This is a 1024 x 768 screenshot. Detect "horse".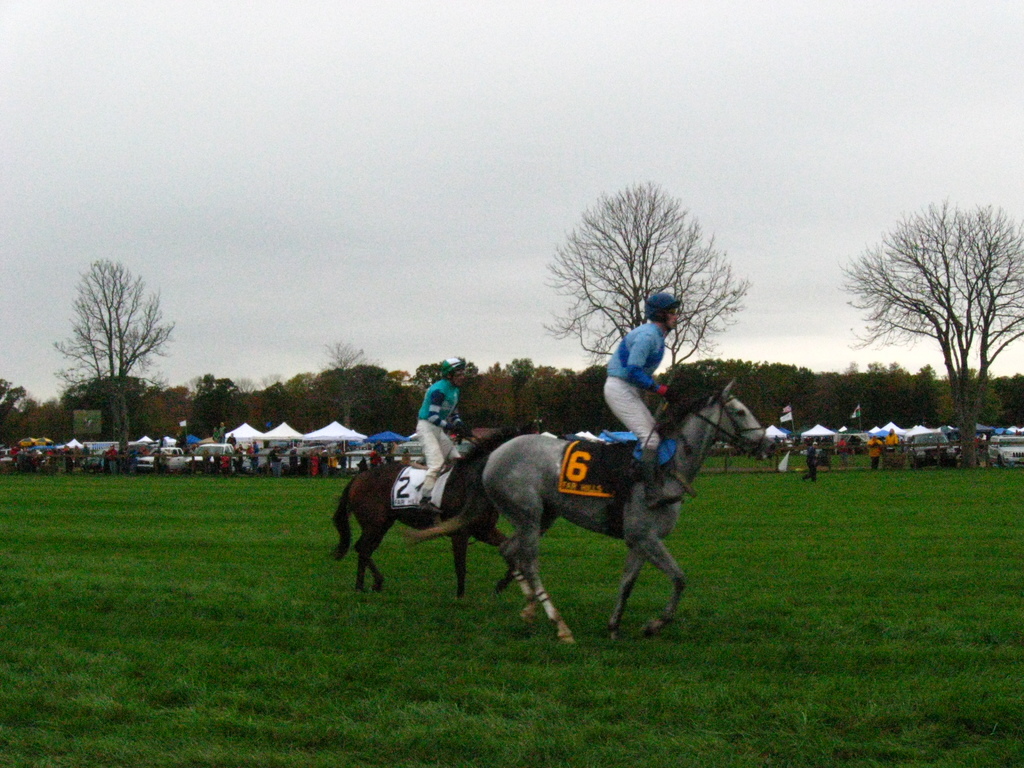
<region>468, 378, 778, 643</region>.
